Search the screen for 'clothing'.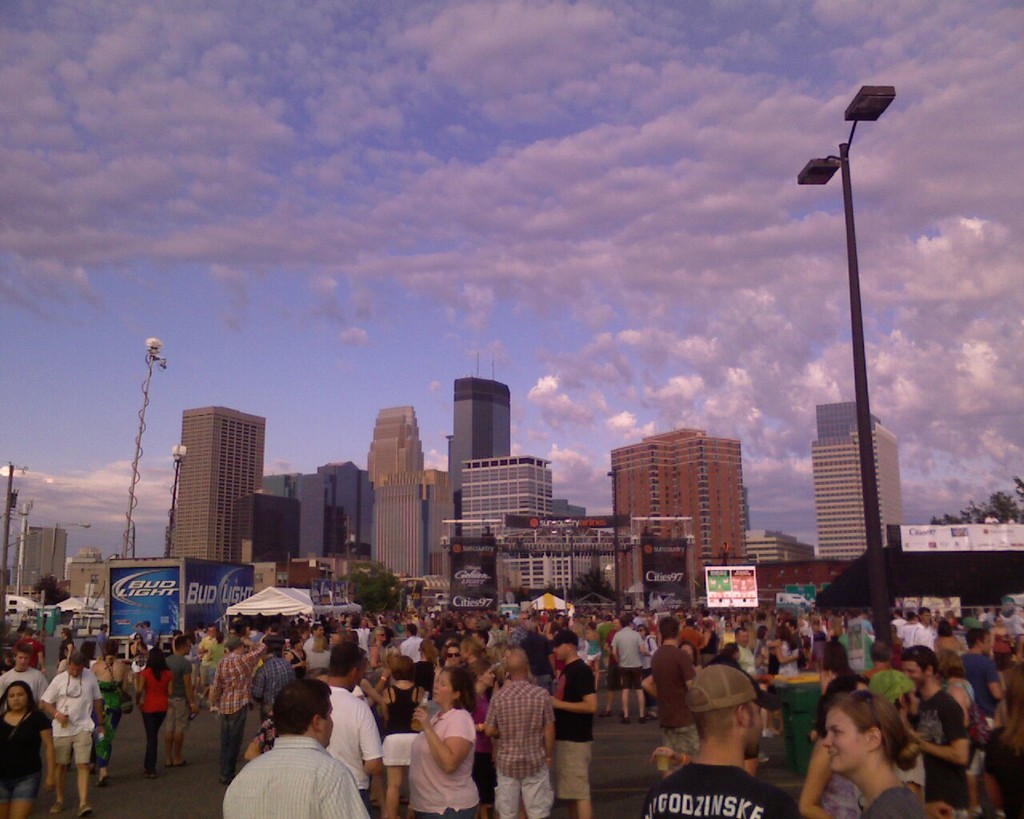
Found at box=[322, 677, 386, 809].
